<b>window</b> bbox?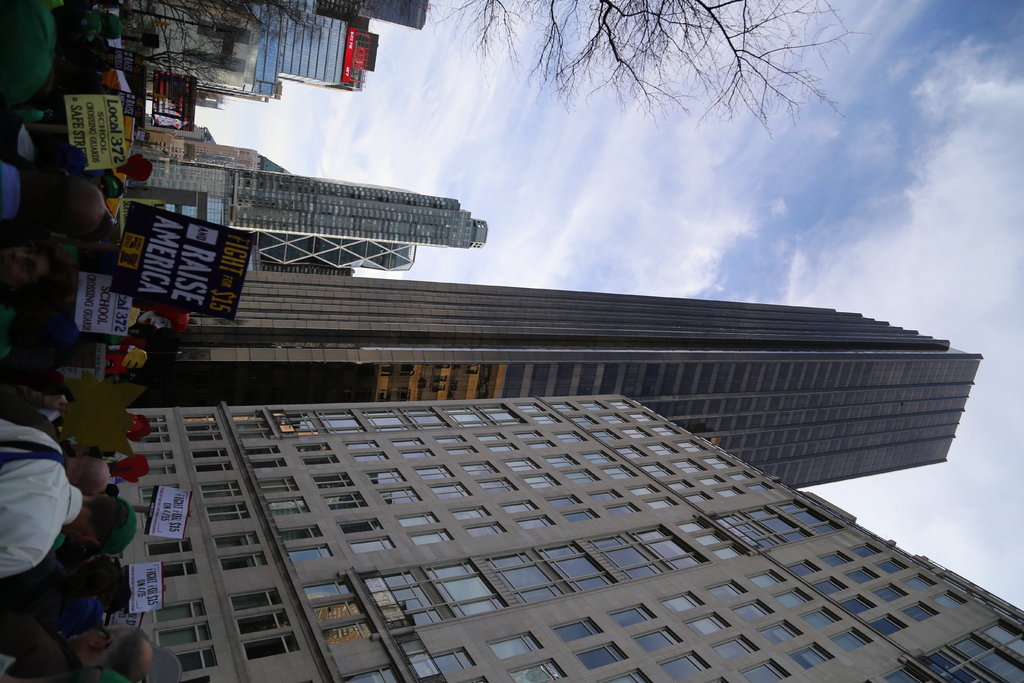
rect(231, 586, 301, 654)
